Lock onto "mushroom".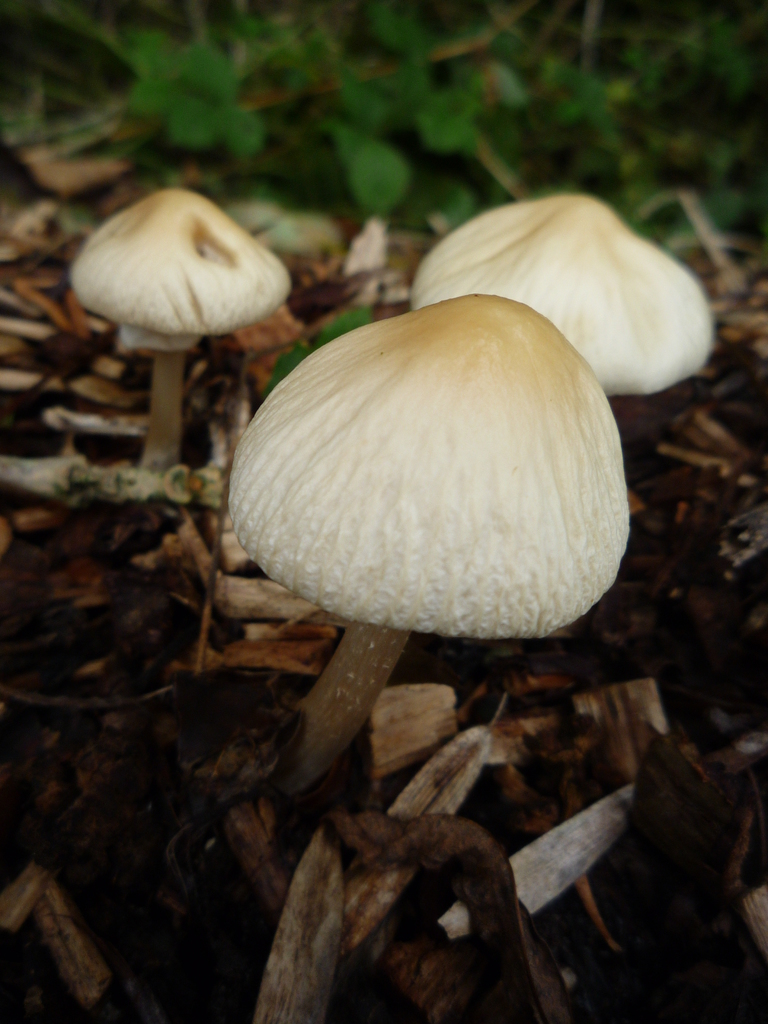
Locked: 413/193/716/399.
